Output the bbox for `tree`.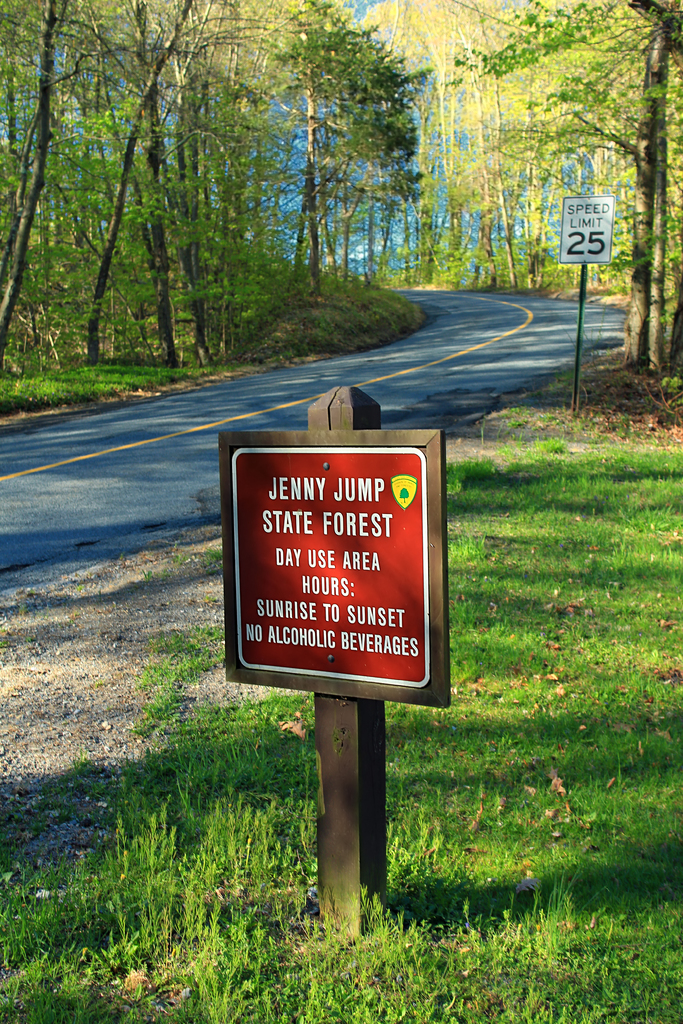
x1=335, y1=20, x2=386, y2=282.
